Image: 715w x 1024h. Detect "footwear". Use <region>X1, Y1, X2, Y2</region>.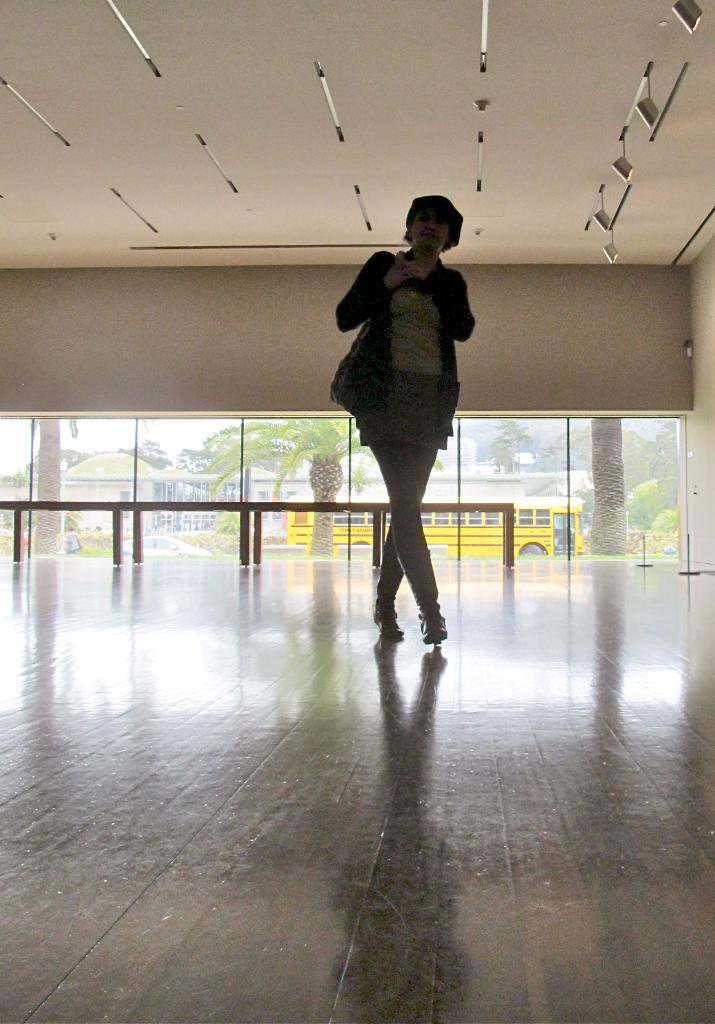
<region>369, 543, 406, 645</region>.
